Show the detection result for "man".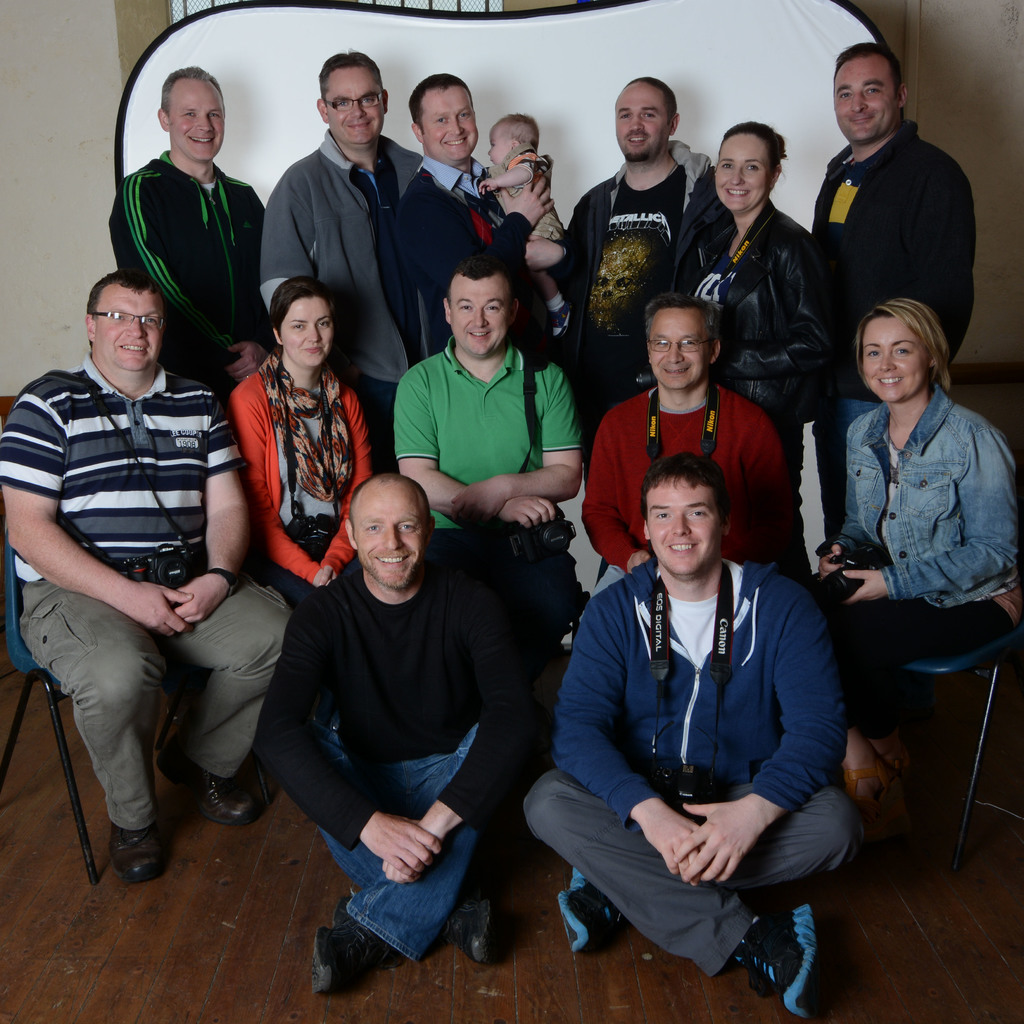
select_region(262, 53, 436, 481).
